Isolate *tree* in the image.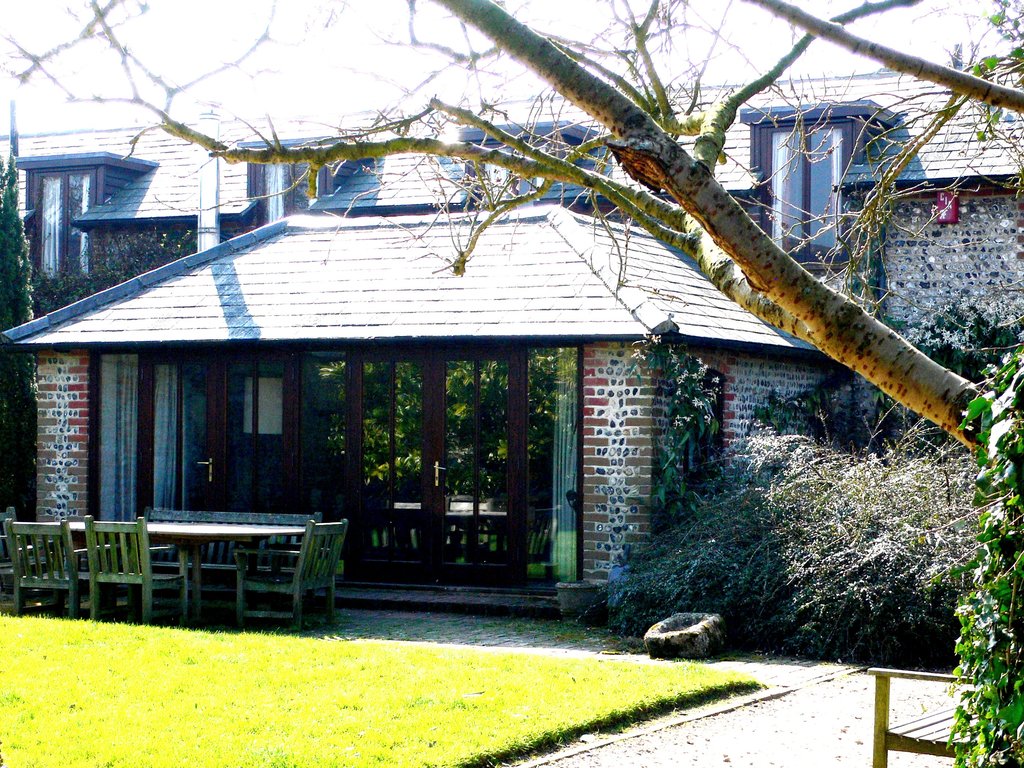
Isolated region: <region>0, 149, 56, 537</region>.
